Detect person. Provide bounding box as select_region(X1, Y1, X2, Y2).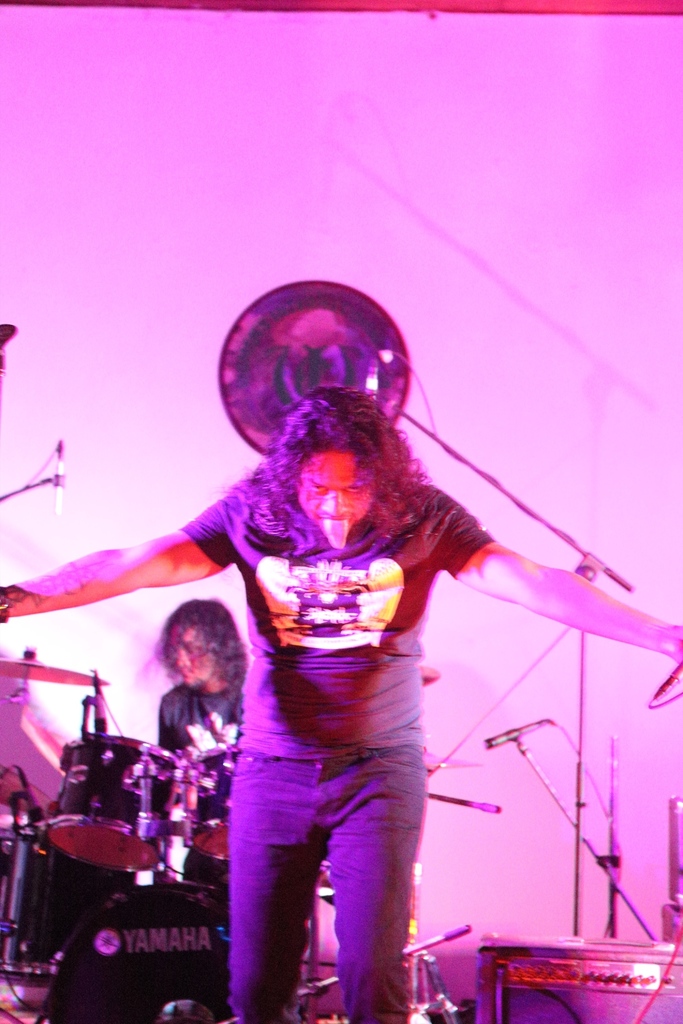
select_region(3, 380, 682, 1023).
